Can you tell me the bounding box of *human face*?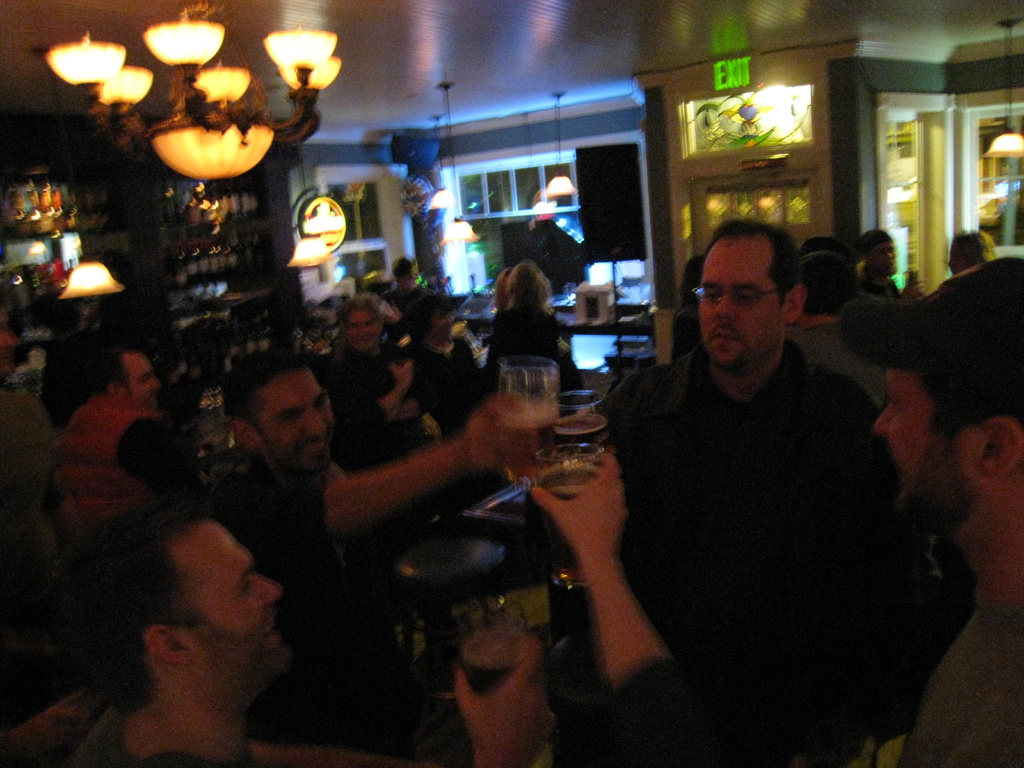
{"left": 700, "top": 236, "right": 781, "bottom": 364}.
